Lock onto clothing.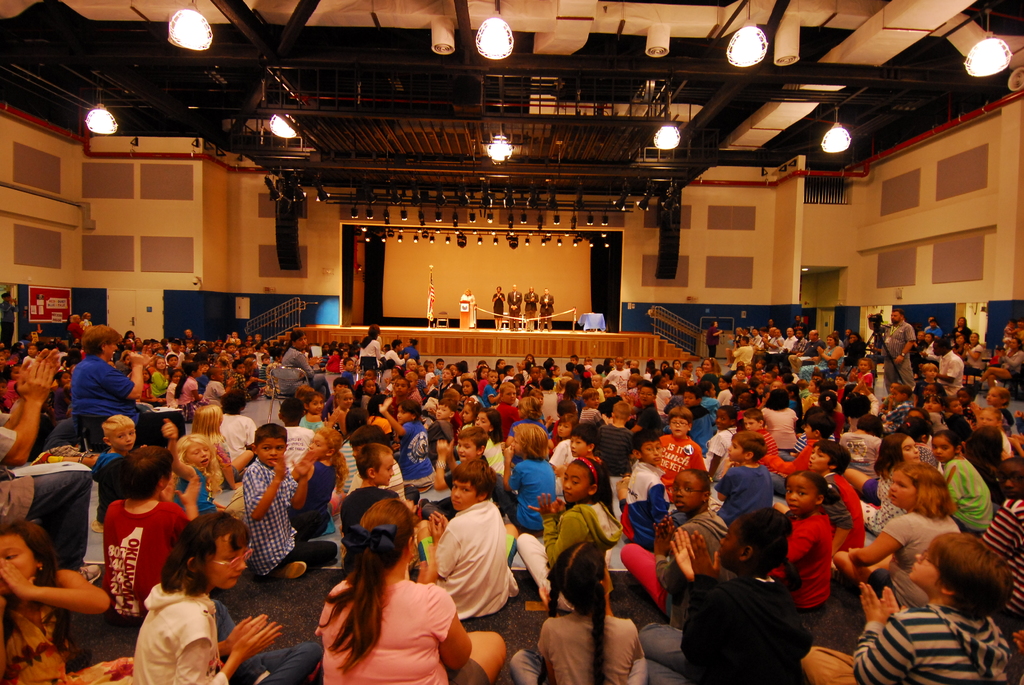
Locked: {"left": 427, "top": 498, "right": 522, "bottom": 642}.
